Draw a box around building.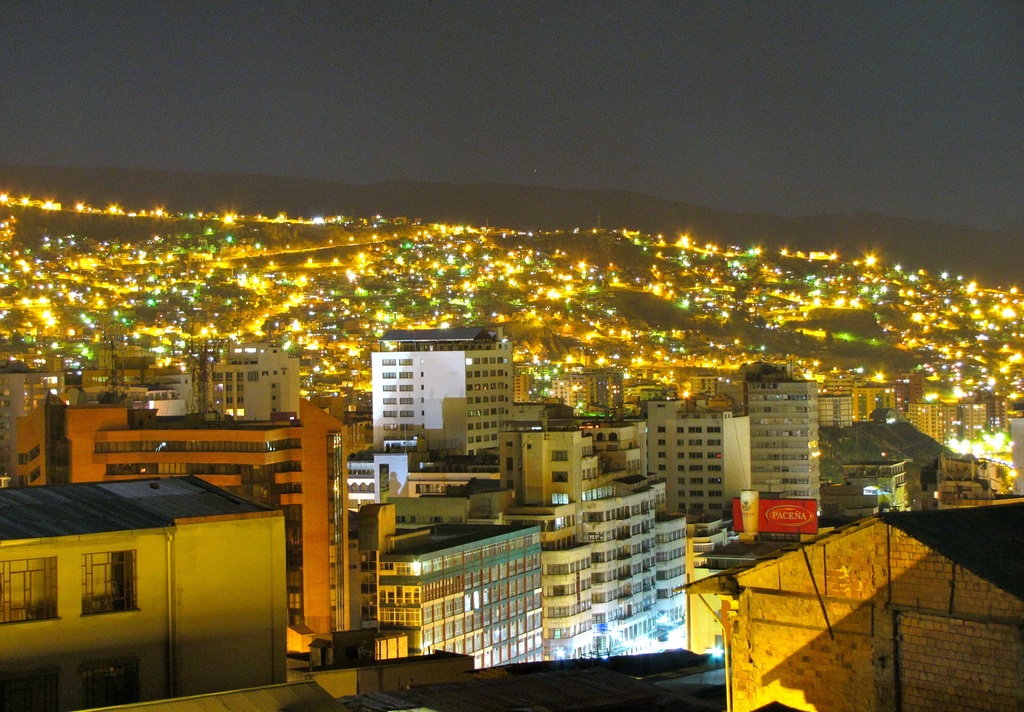
[0, 474, 286, 711].
